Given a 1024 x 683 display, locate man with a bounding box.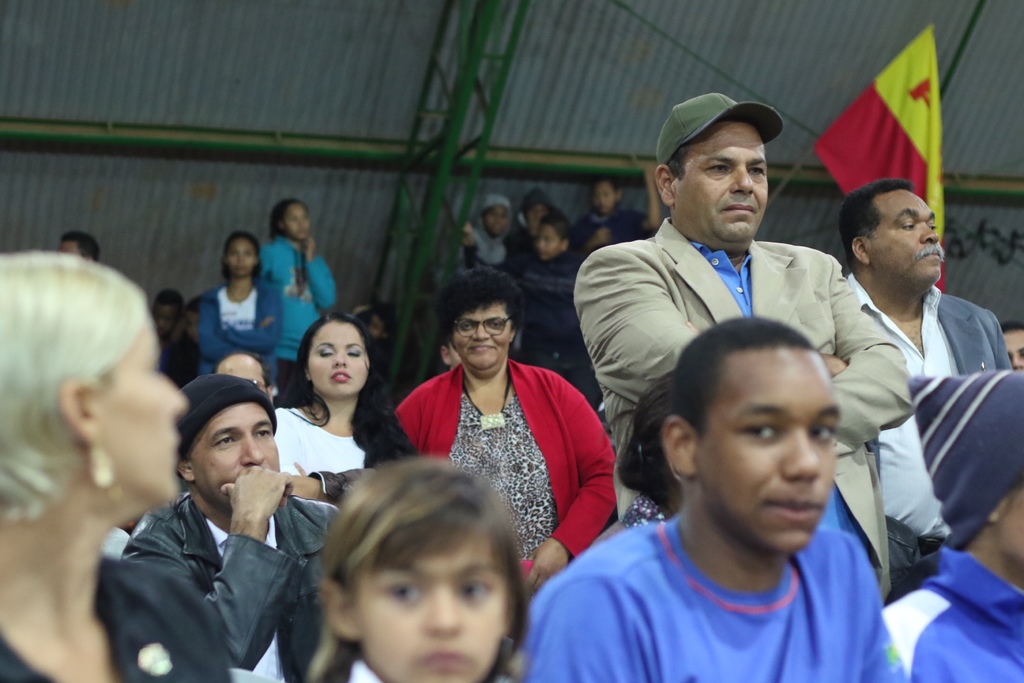
Located: left=148, top=286, right=188, bottom=349.
